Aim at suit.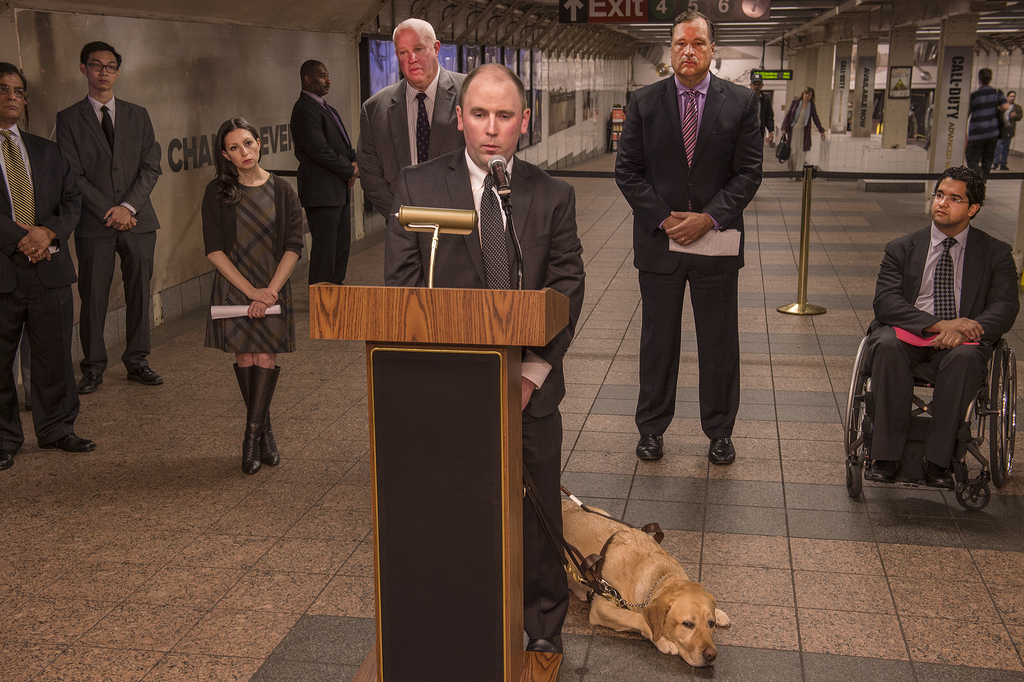
Aimed at (379, 143, 588, 656).
